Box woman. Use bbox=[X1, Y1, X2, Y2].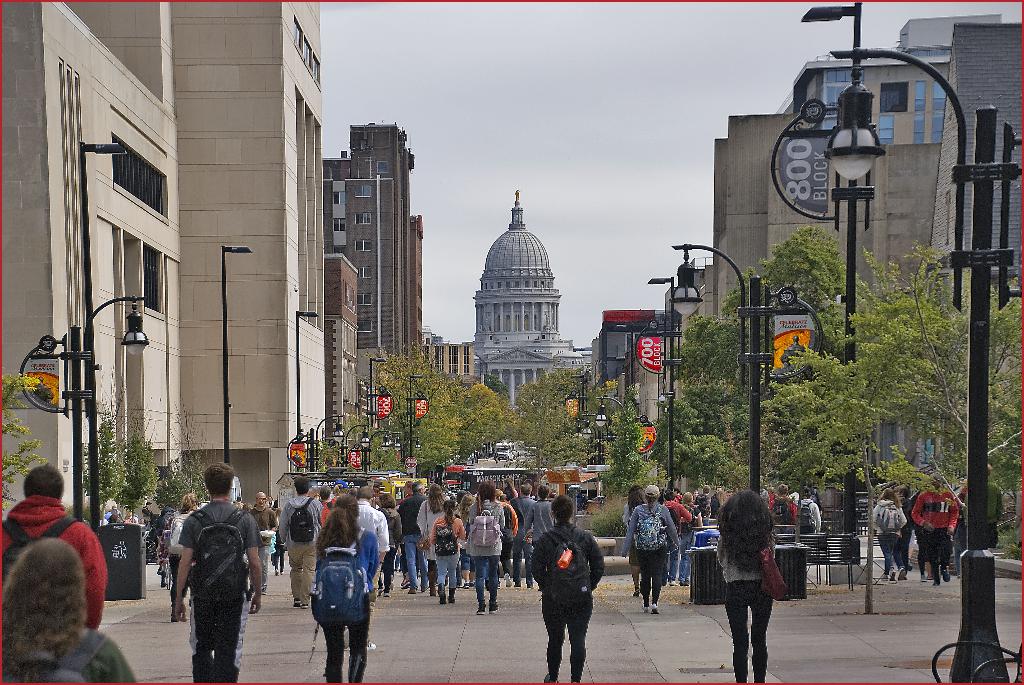
bbox=[416, 483, 449, 595].
